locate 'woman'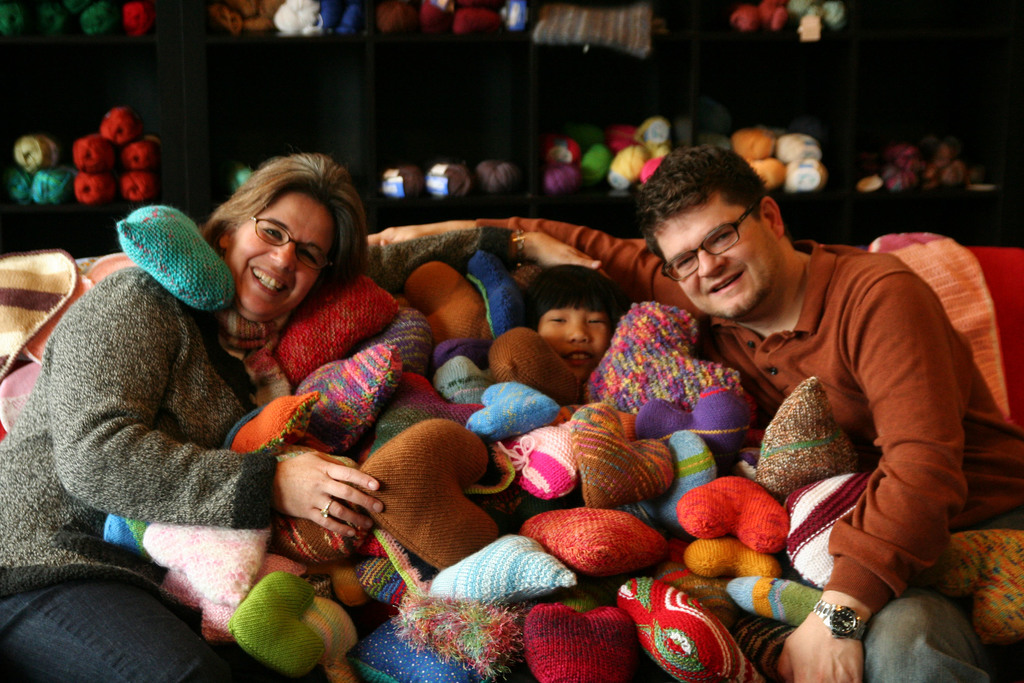
bbox(0, 147, 605, 682)
